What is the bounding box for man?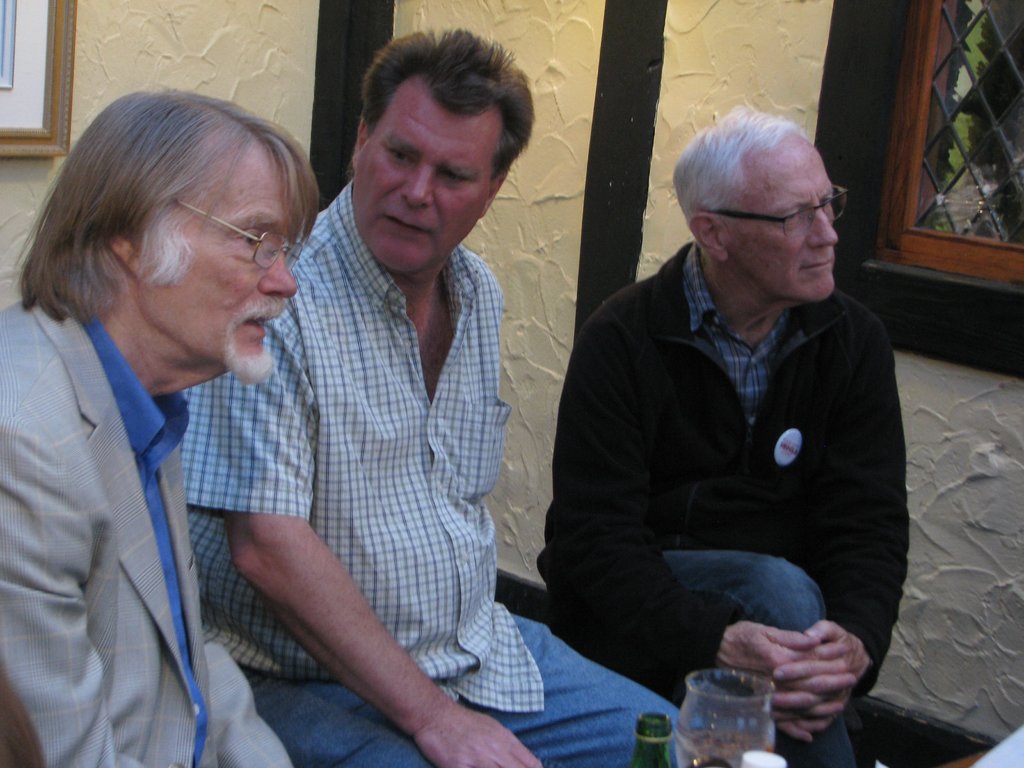
{"x1": 520, "y1": 113, "x2": 928, "y2": 732}.
